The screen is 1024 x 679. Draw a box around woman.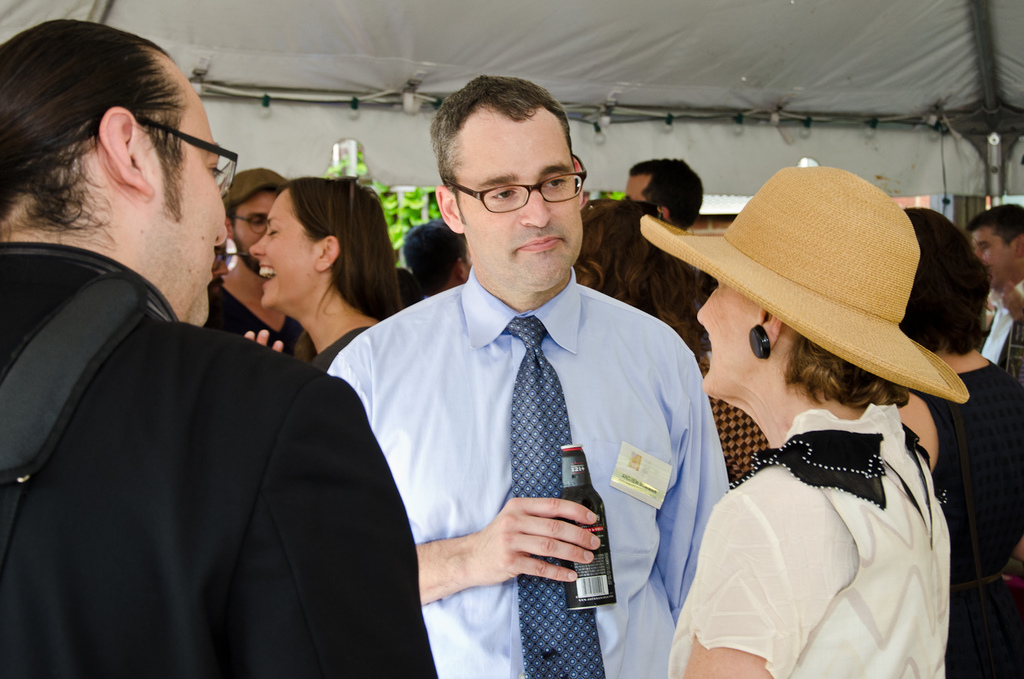
pyautogui.locateOnScreen(251, 174, 406, 373).
